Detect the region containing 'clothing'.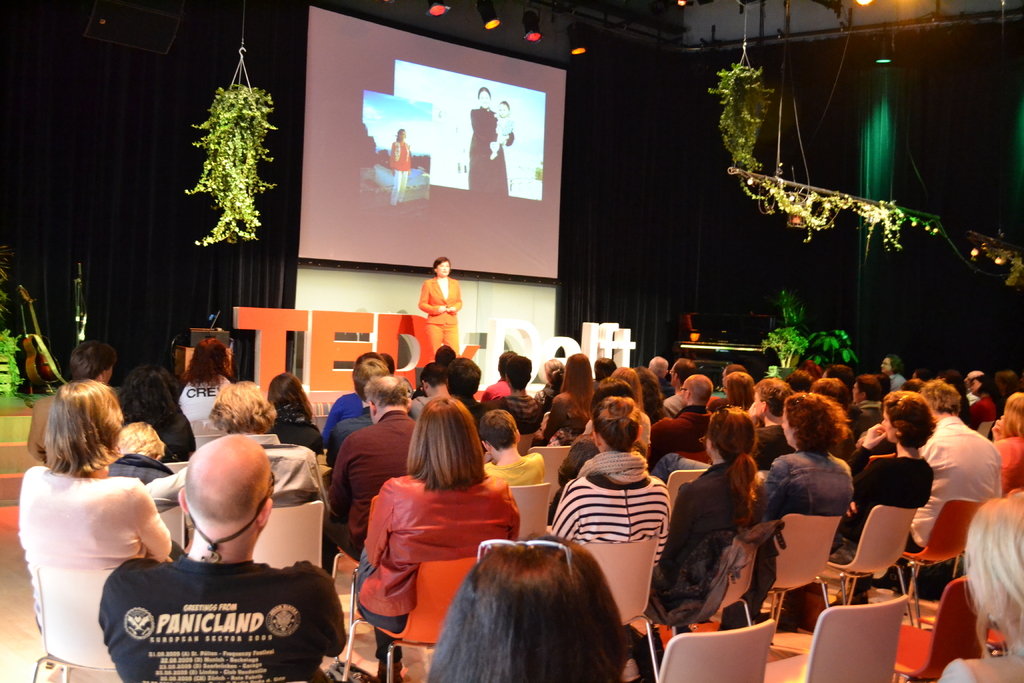
(108, 450, 191, 561).
